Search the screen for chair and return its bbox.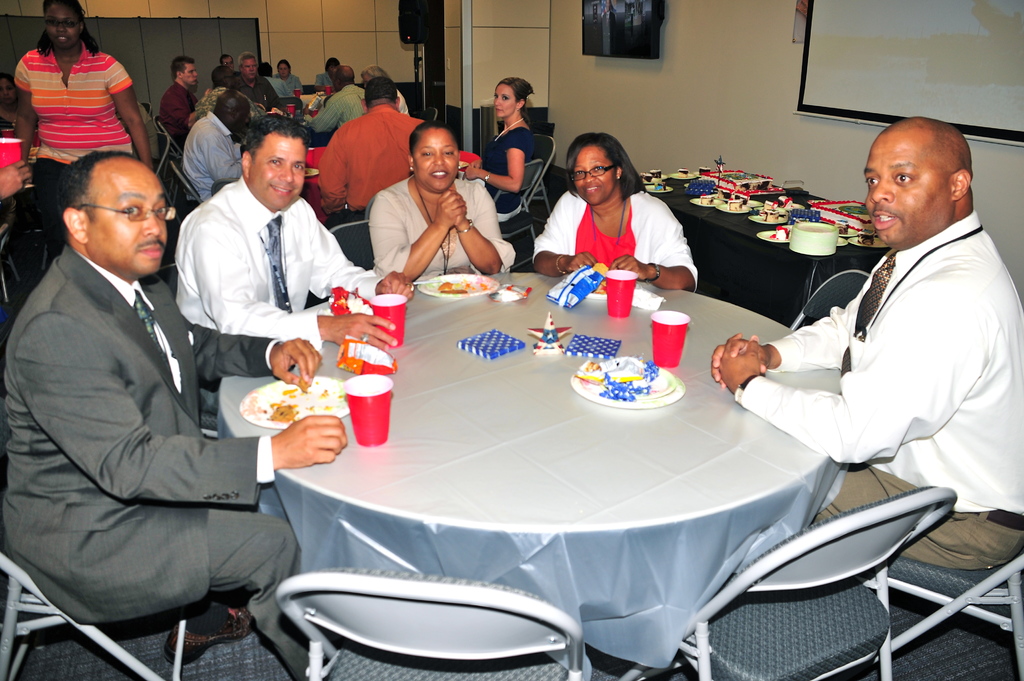
Found: <region>787, 269, 871, 335</region>.
